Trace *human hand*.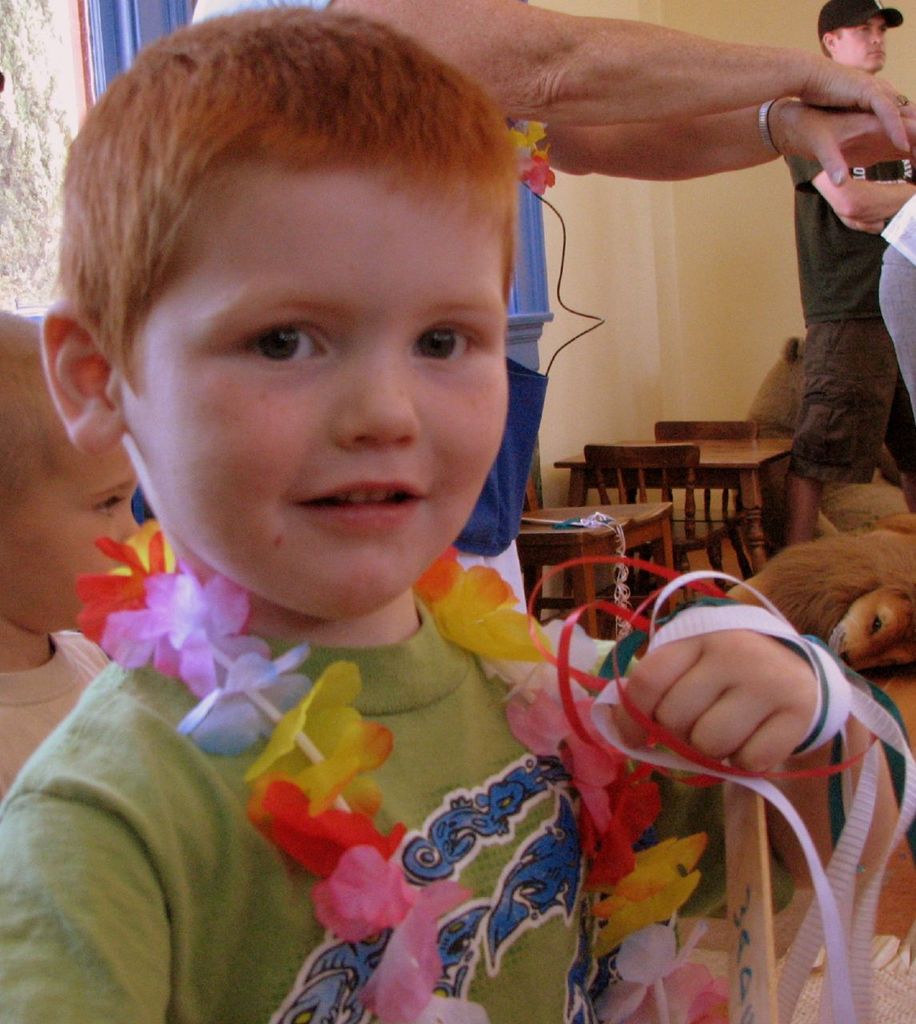
Traced to box(840, 218, 881, 236).
